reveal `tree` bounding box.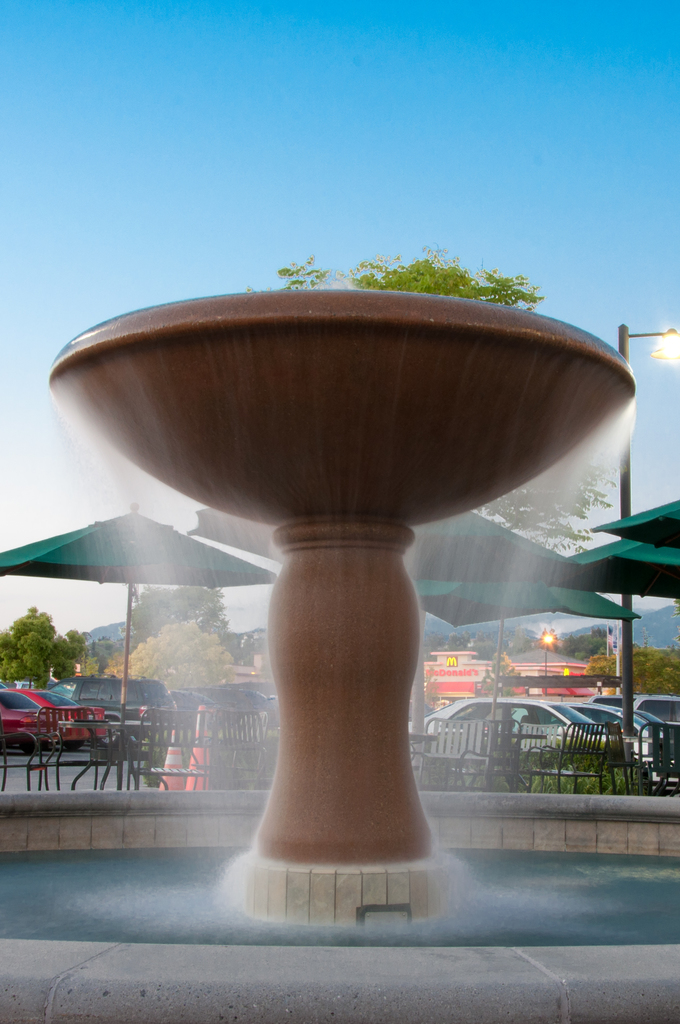
Revealed: locate(65, 628, 101, 677).
